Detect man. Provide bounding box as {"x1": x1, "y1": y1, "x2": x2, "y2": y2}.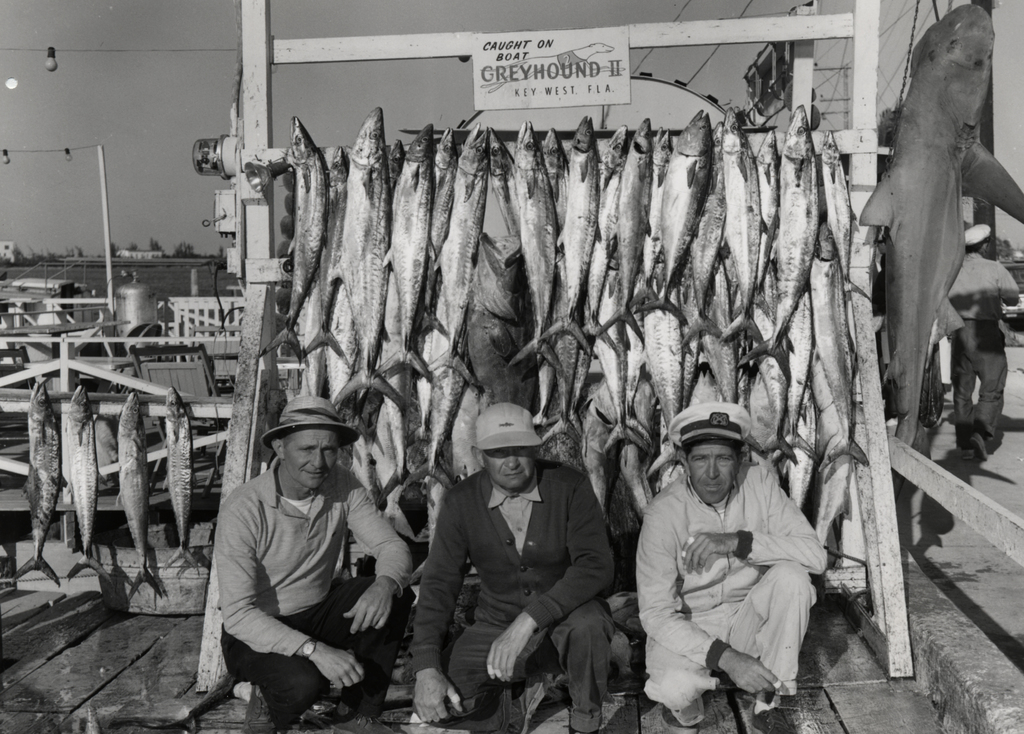
{"x1": 187, "y1": 384, "x2": 407, "y2": 725}.
